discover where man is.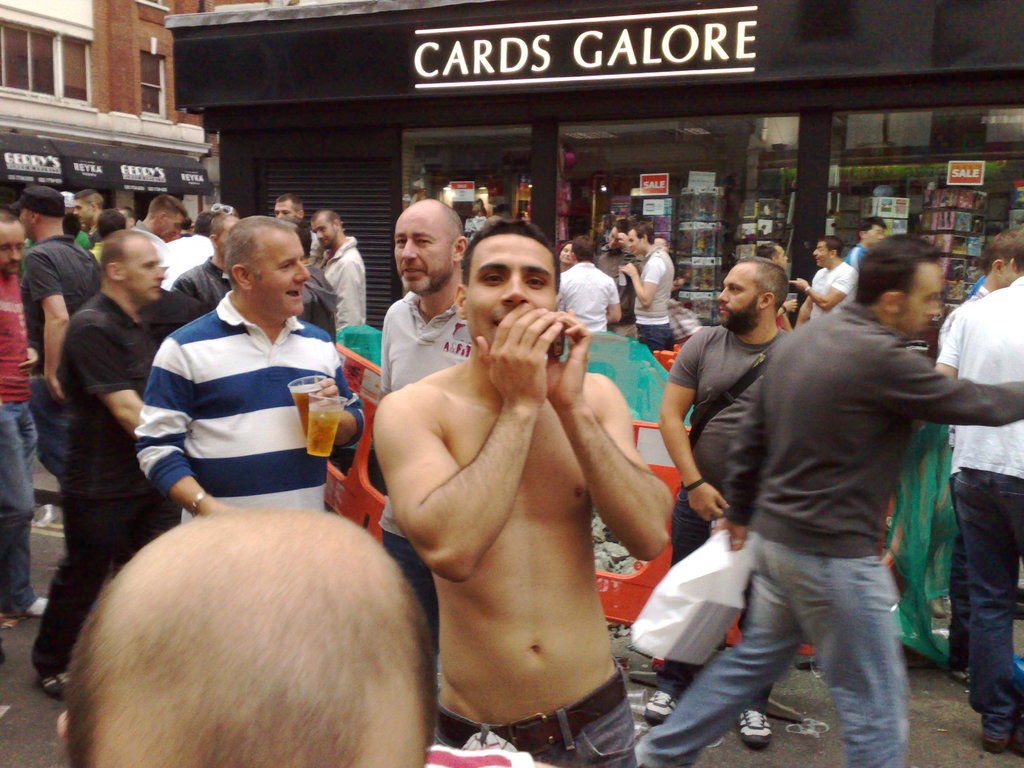
Discovered at bbox(598, 220, 641, 339).
